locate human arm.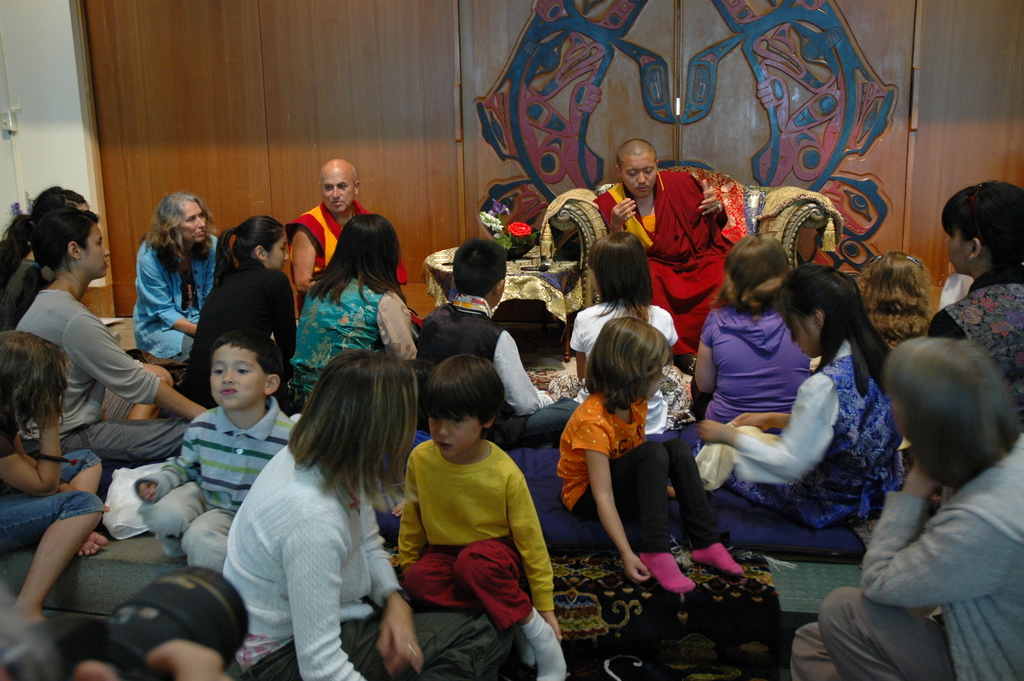
Bounding box: {"x1": 289, "y1": 219, "x2": 330, "y2": 314}.
